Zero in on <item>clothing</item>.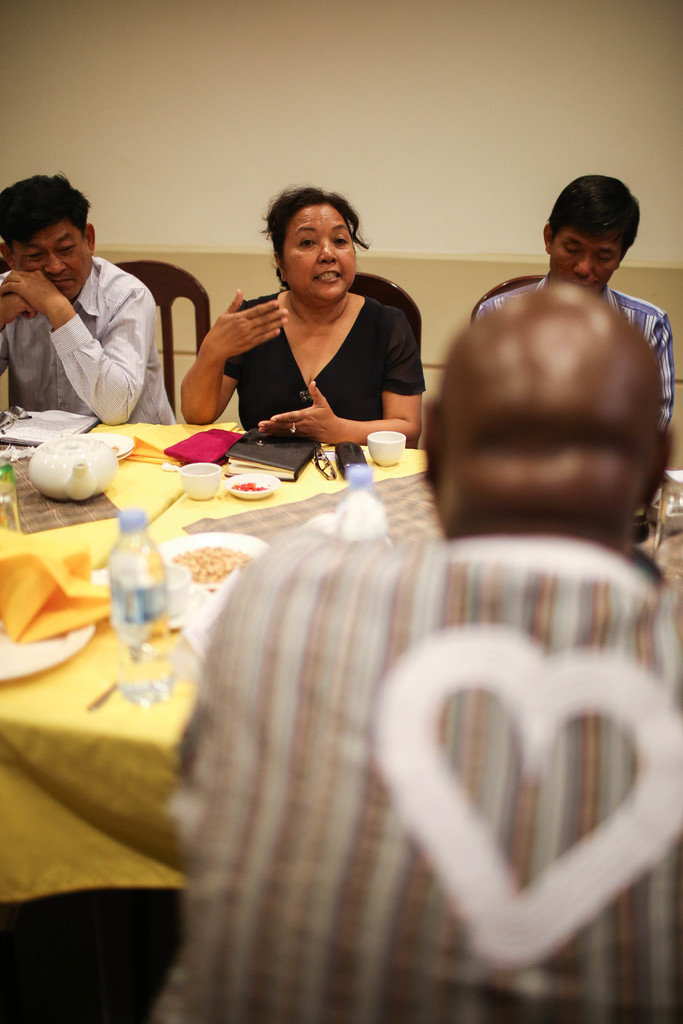
Zeroed in: locate(3, 216, 172, 422).
